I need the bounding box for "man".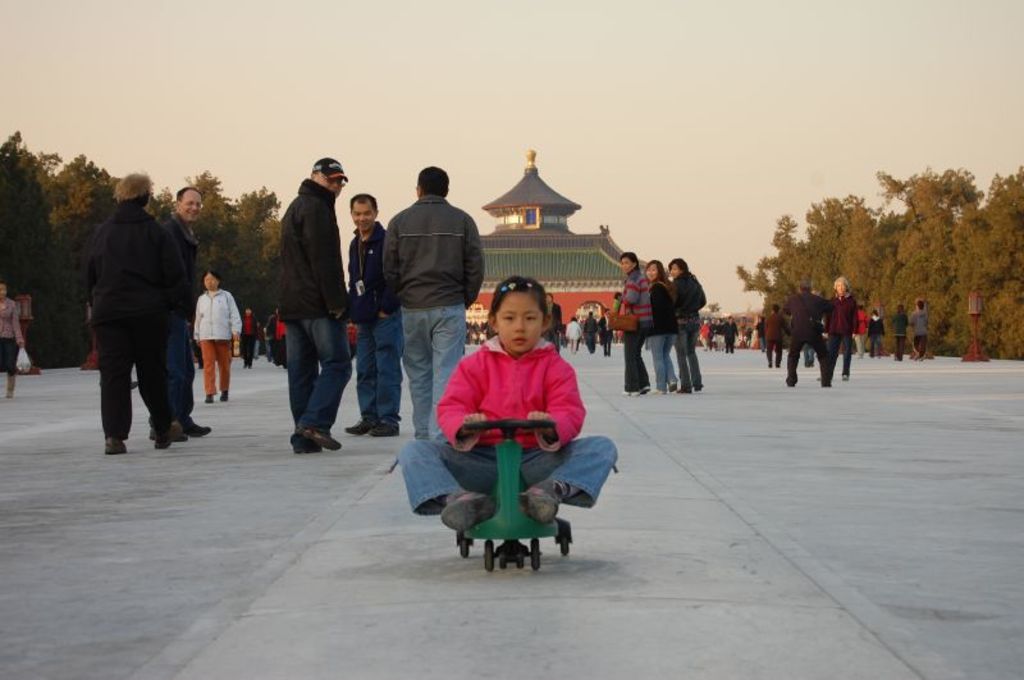
Here it is: 72/172/195/456.
